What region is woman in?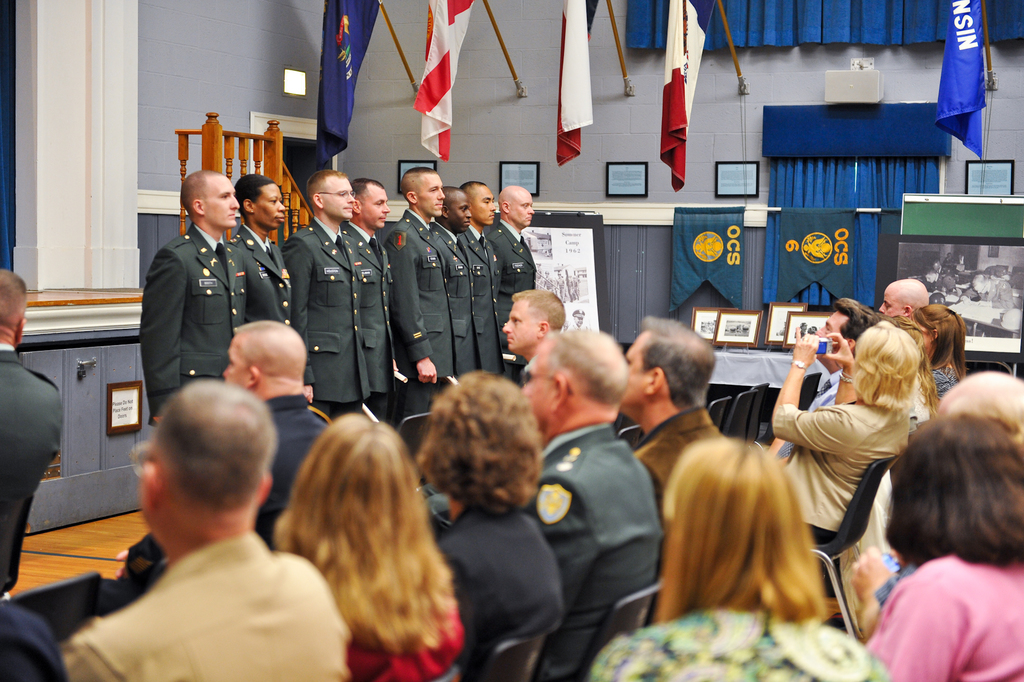
bbox(769, 322, 924, 542).
